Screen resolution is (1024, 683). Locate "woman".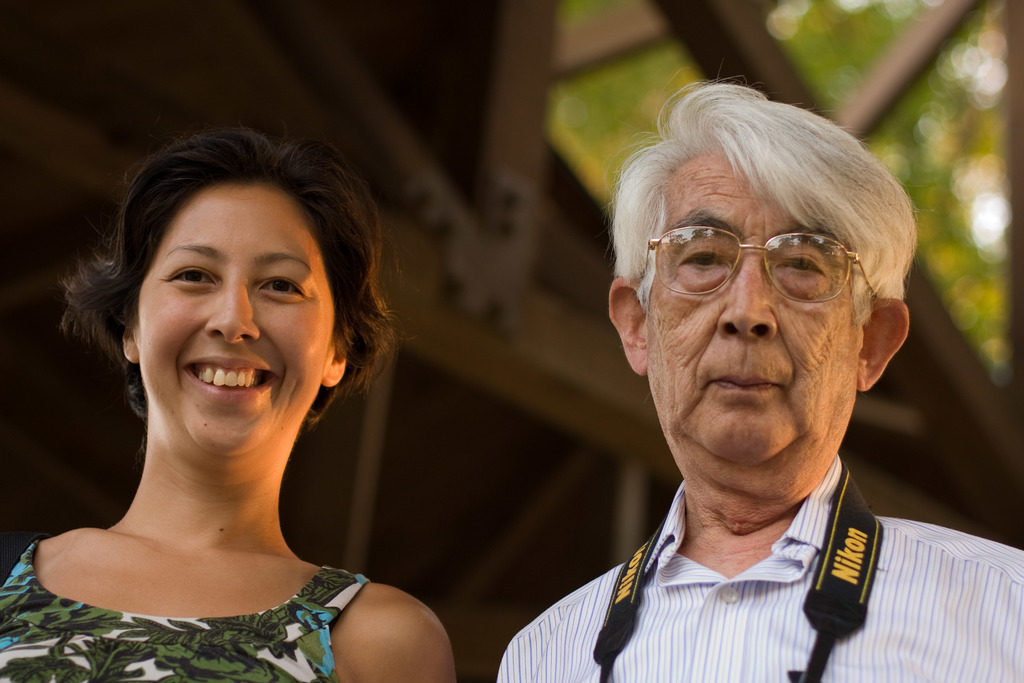
Rect(15, 106, 432, 670).
